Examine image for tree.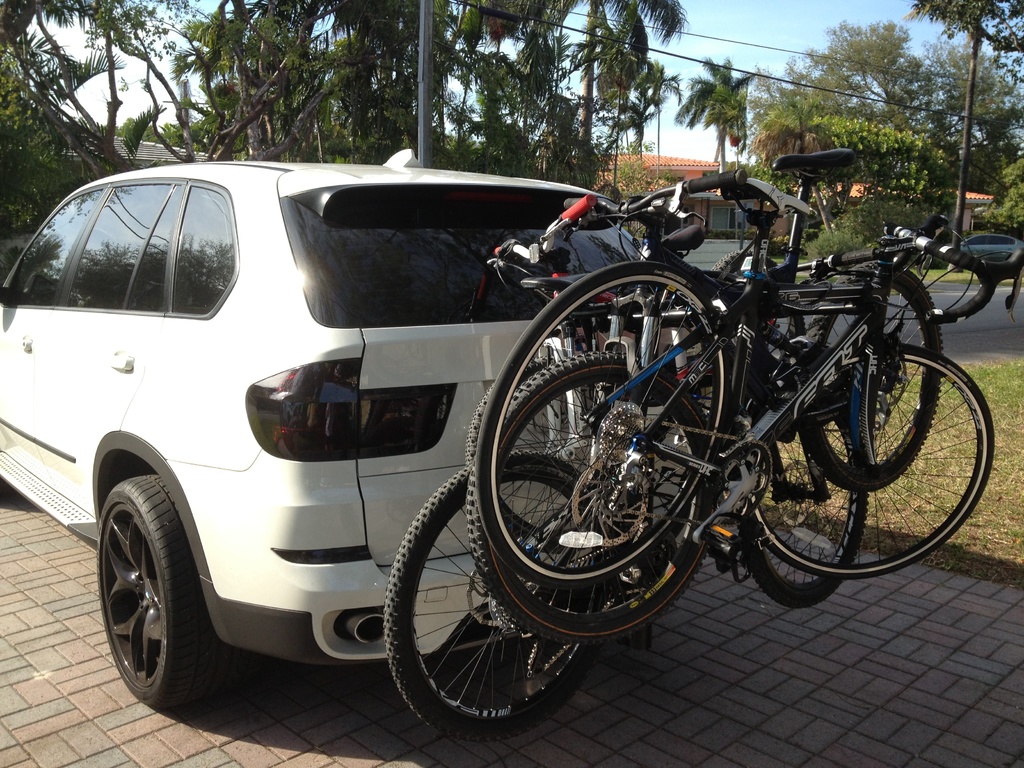
Examination result: rect(980, 156, 1023, 244).
